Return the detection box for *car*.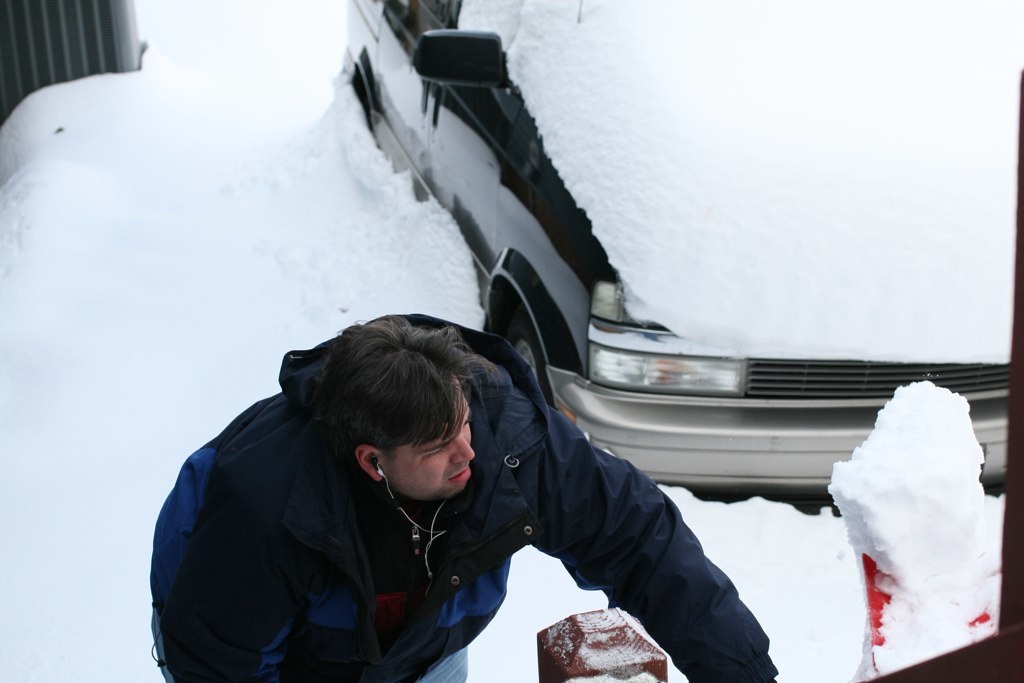
left=337, top=0, right=1023, bottom=510.
